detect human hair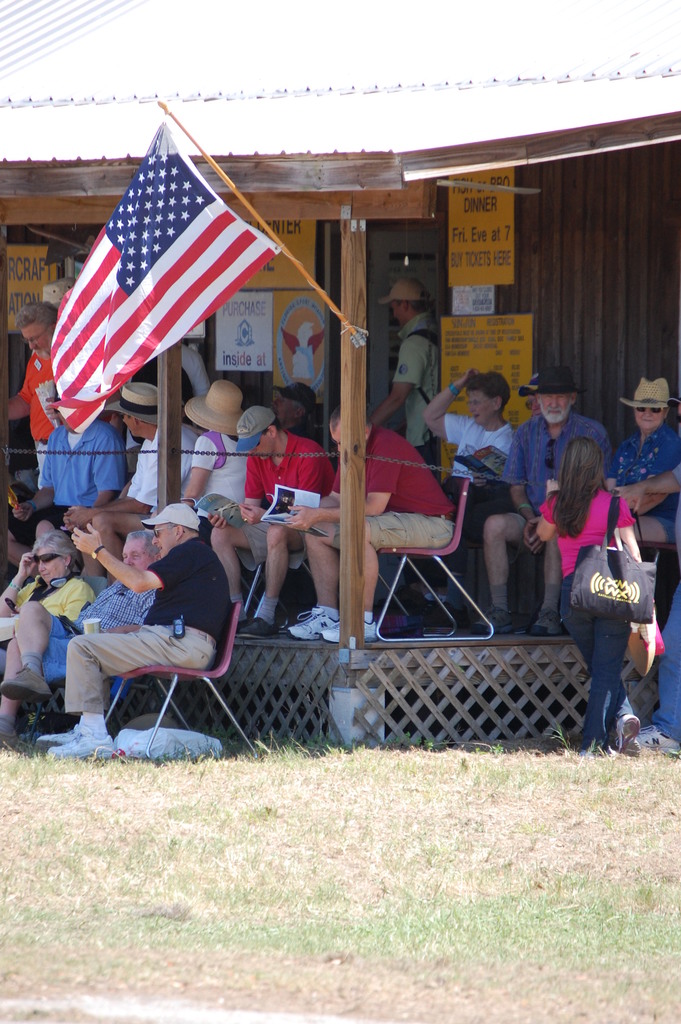
x1=261, y1=419, x2=286, y2=435
